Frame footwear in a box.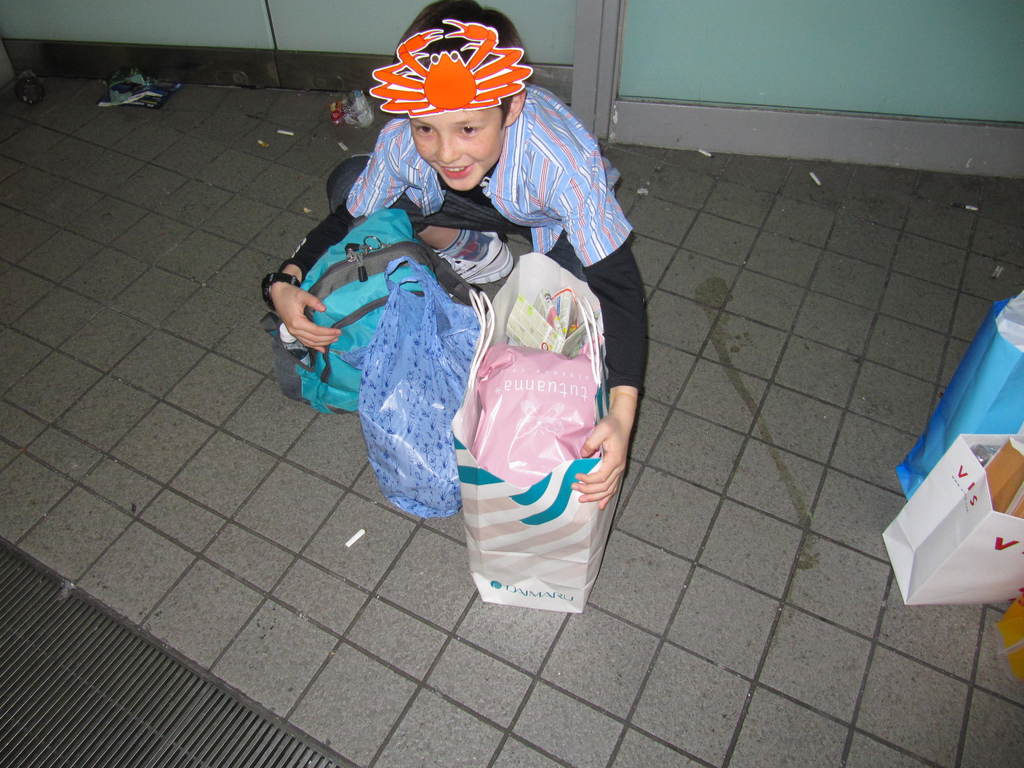
select_region(436, 228, 509, 284).
